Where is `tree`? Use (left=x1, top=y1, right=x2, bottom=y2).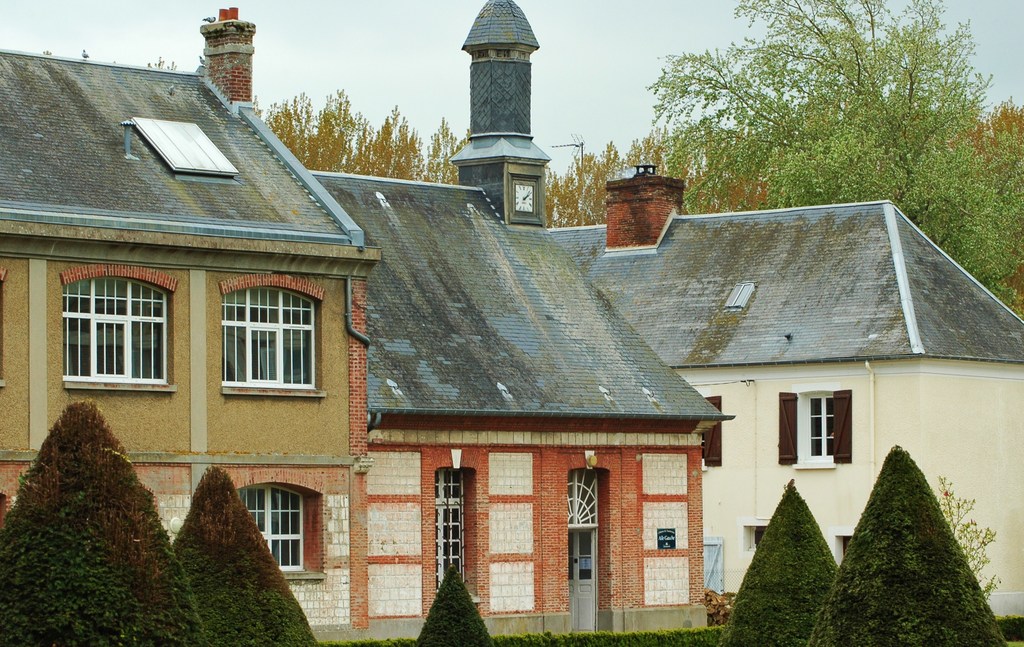
(left=544, top=124, right=670, bottom=227).
